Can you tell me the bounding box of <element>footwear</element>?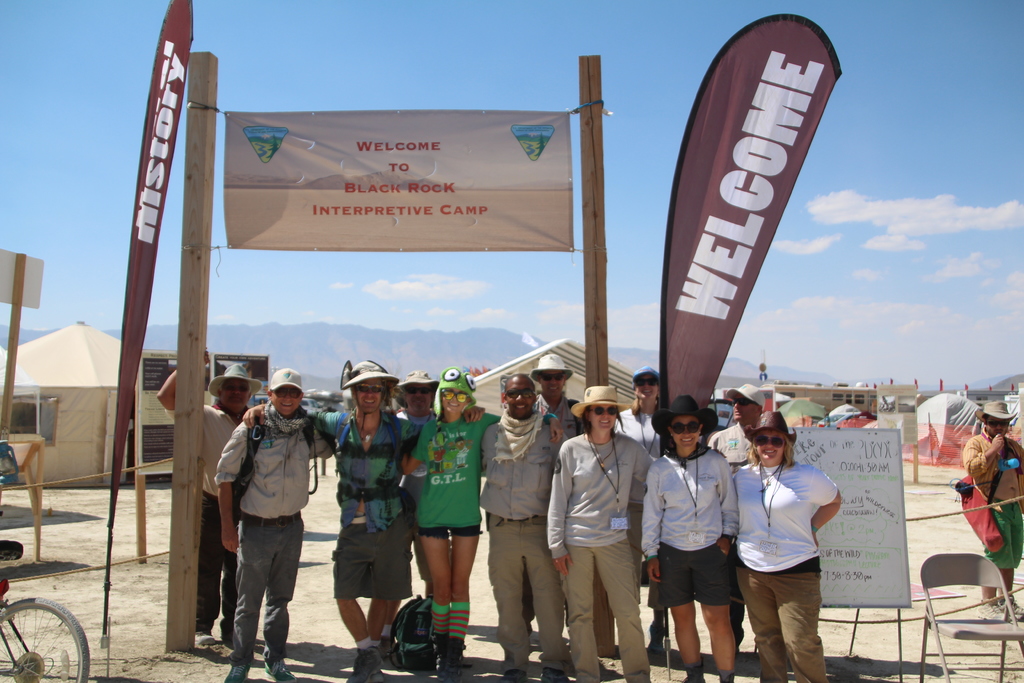
{"x1": 979, "y1": 598, "x2": 1023, "y2": 623}.
